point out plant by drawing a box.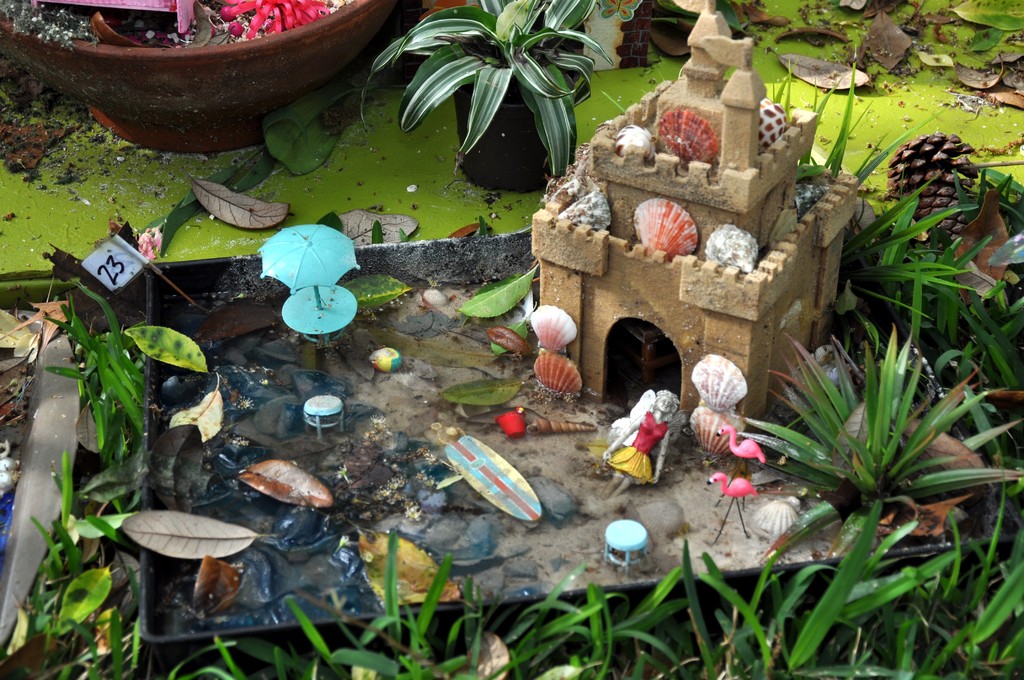
44/275/177/449.
